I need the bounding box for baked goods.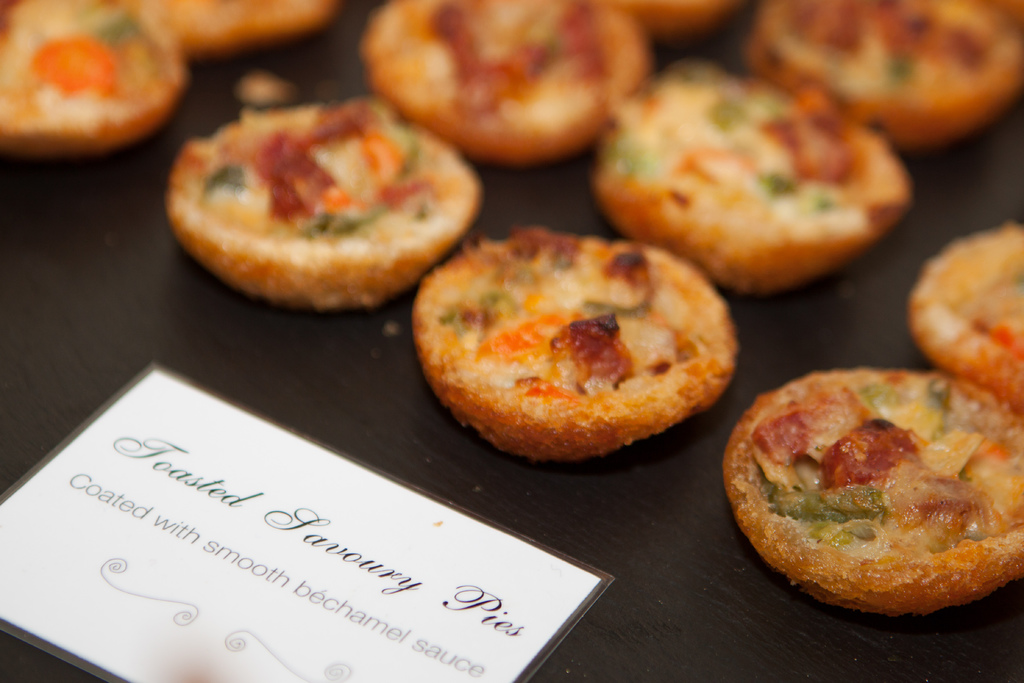
Here it is: l=743, t=0, r=1023, b=152.
